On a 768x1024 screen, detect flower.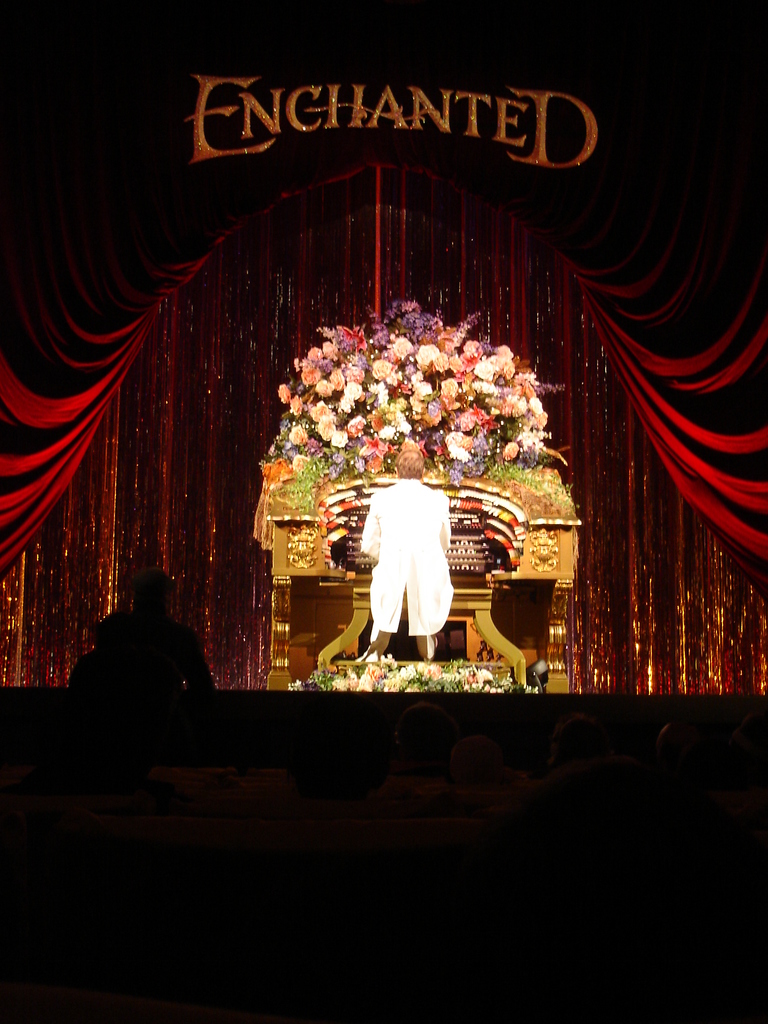
[x1=373, y1=355, x2=388, y2=380].
